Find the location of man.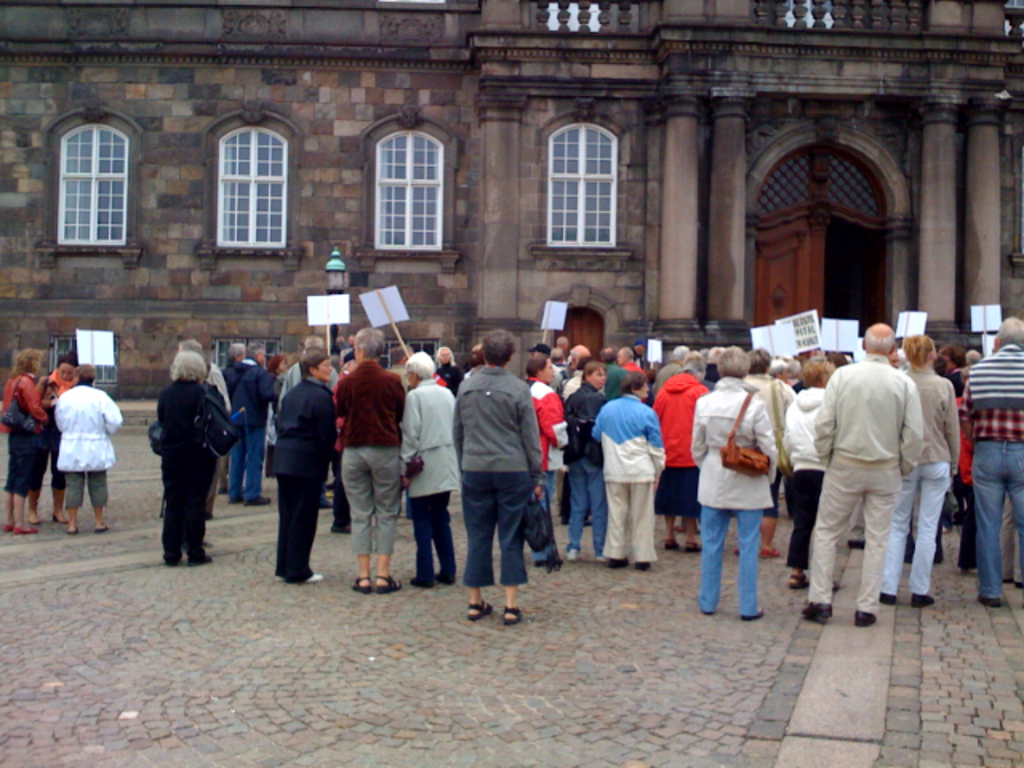
Location: [187, 342, 232, 518].
